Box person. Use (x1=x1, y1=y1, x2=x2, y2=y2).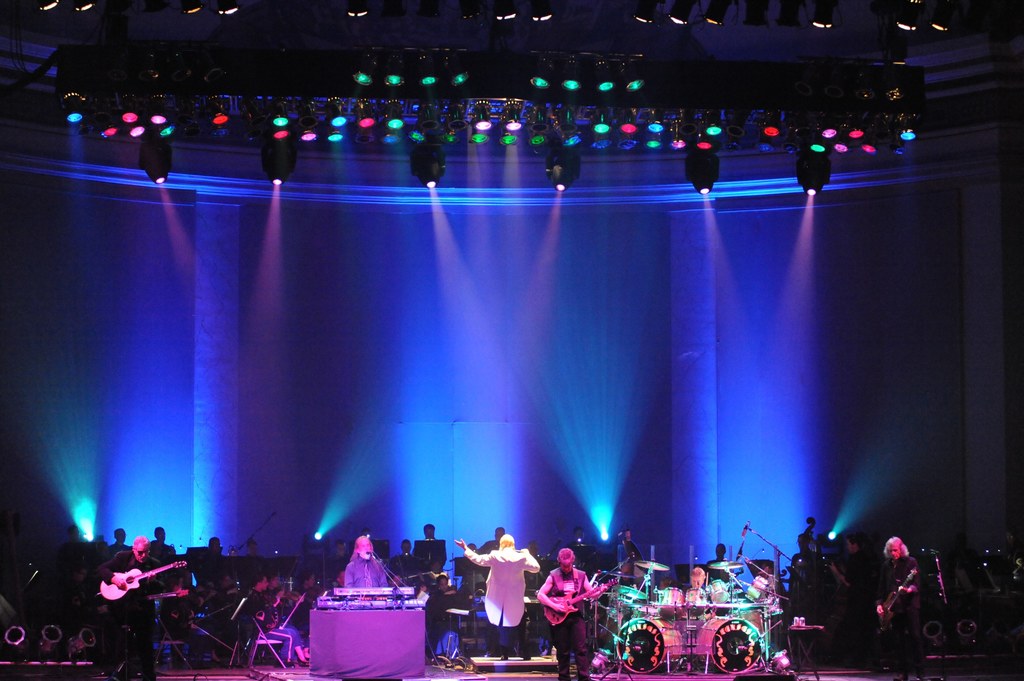
(x1=261, y1=572, x2=301, y2=656).
